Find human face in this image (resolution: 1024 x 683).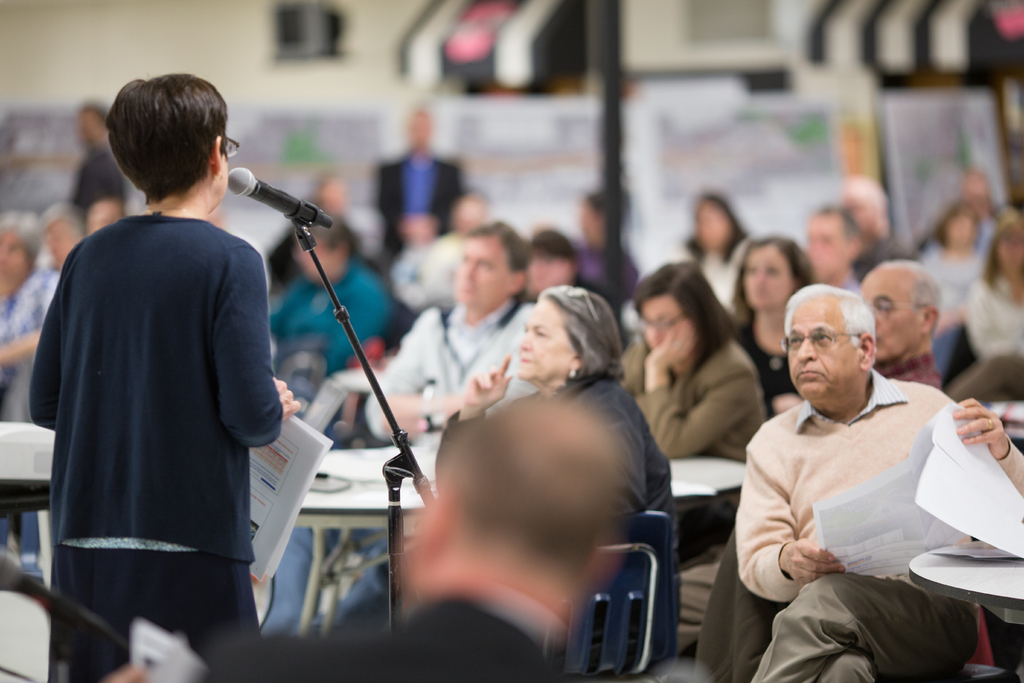
[451,235,509,313].
